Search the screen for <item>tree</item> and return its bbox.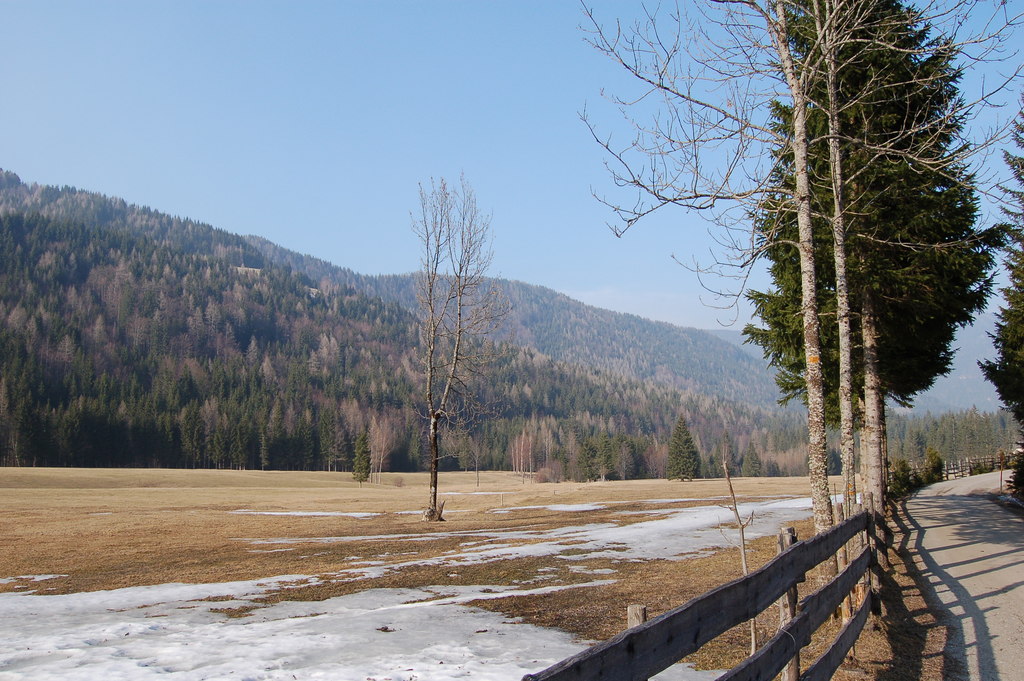
Found: (658, 413, 701, 492).
